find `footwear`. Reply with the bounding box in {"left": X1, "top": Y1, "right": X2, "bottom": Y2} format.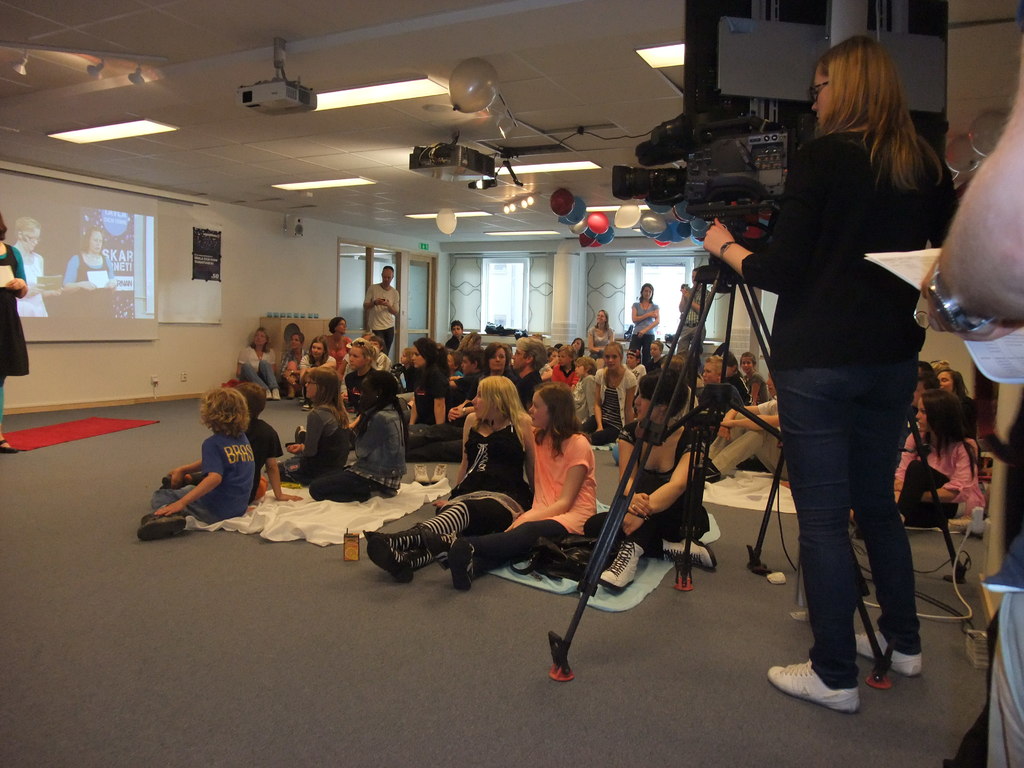
{"left": 295, "top": 424, "right": 307, "bottom": 443}.
